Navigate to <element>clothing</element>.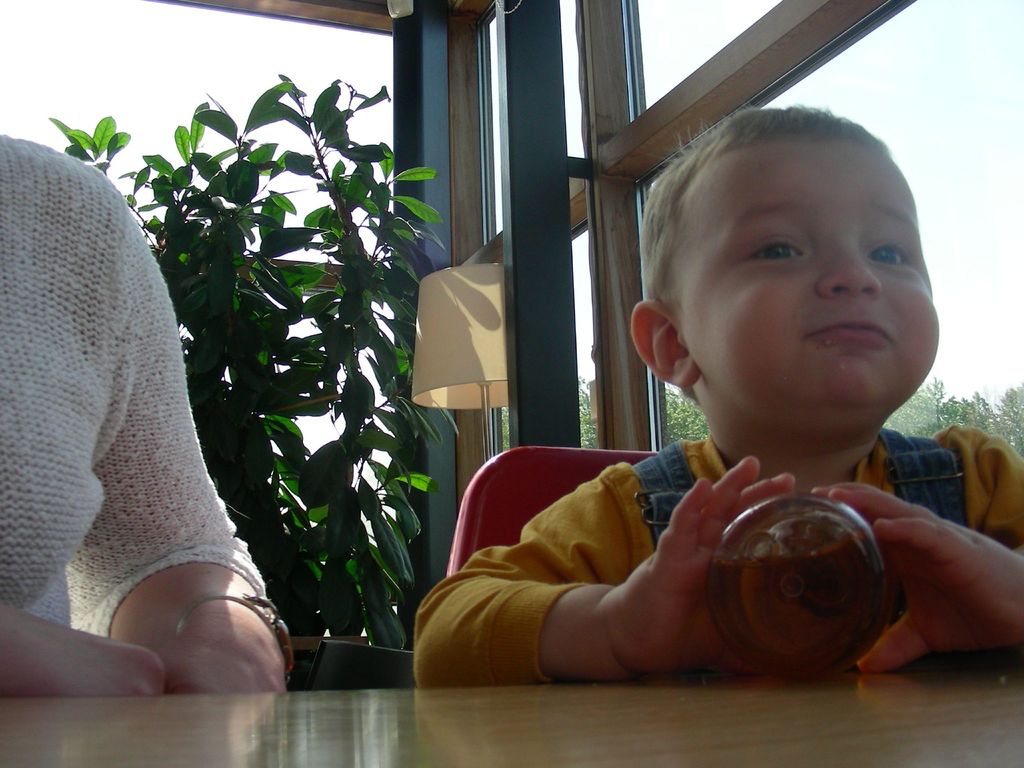
Navigation target: 428,317,1008,708.
